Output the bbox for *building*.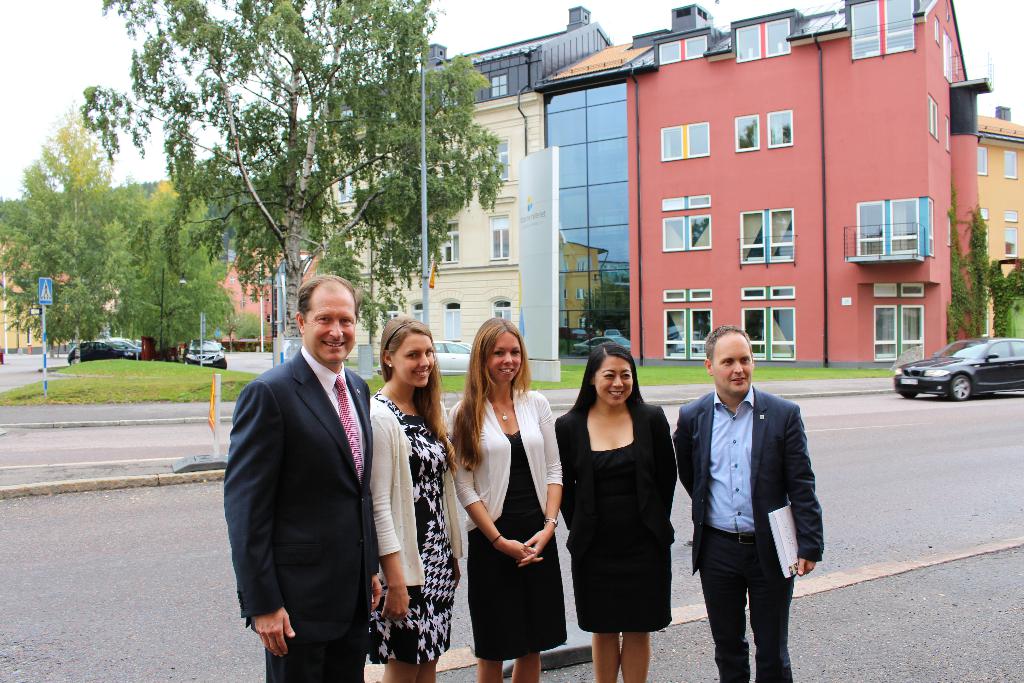
[left=974, top=104, right=1023, bottom=336].
